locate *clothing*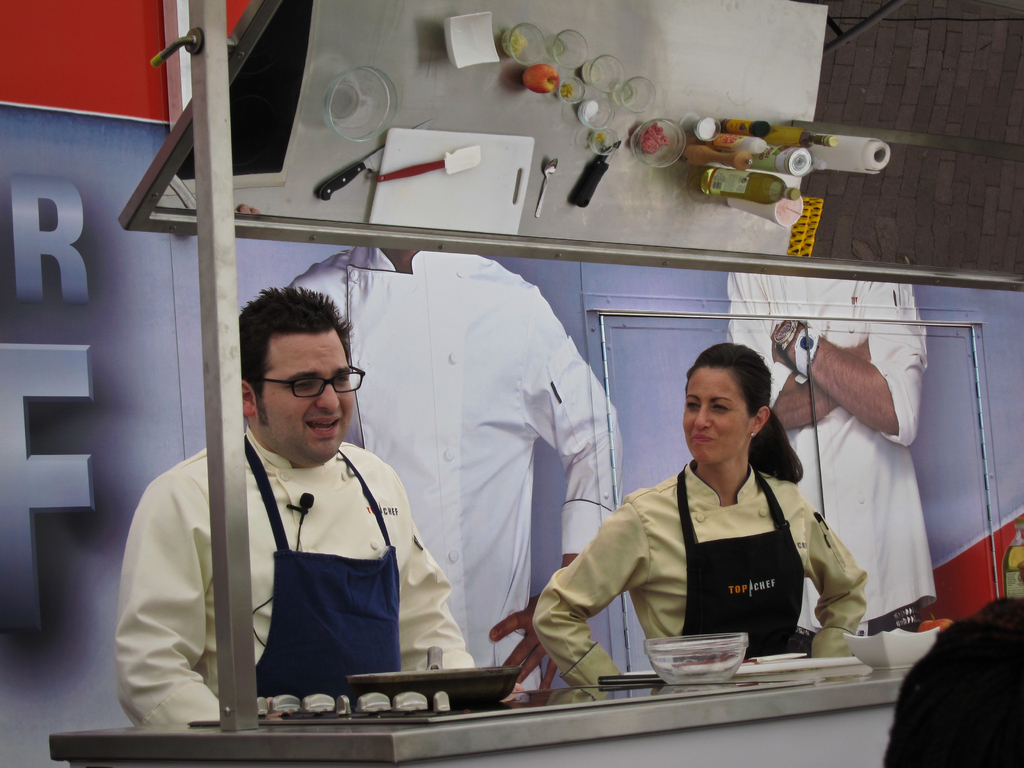
box=[726, 270, 940, 641]
